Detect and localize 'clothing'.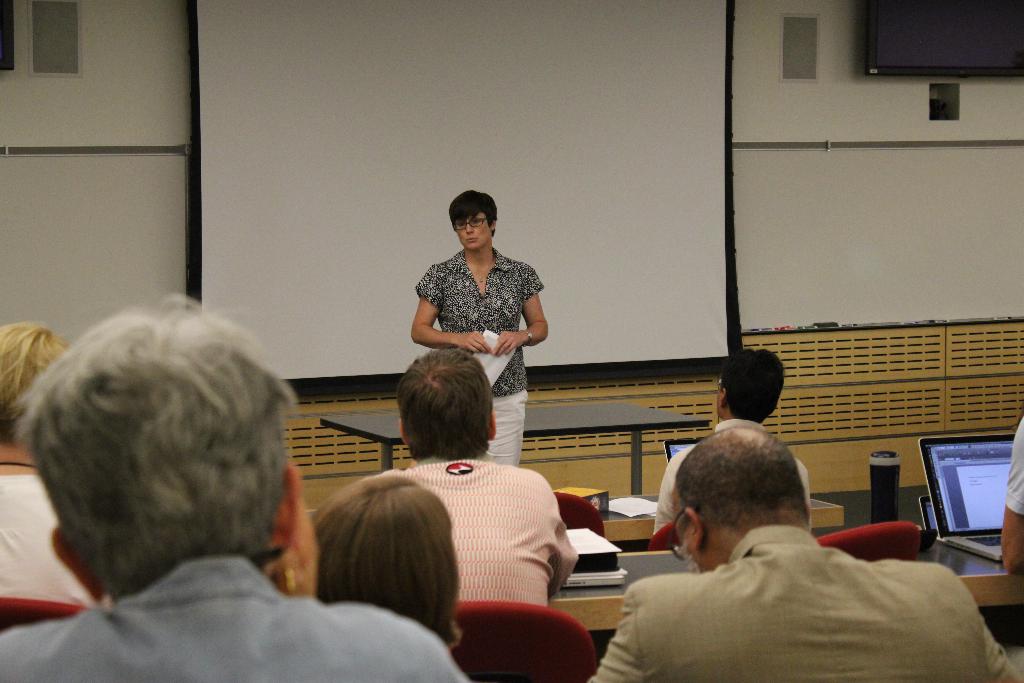
Localized at (left=618, top=520, right=990, bottom=675).
